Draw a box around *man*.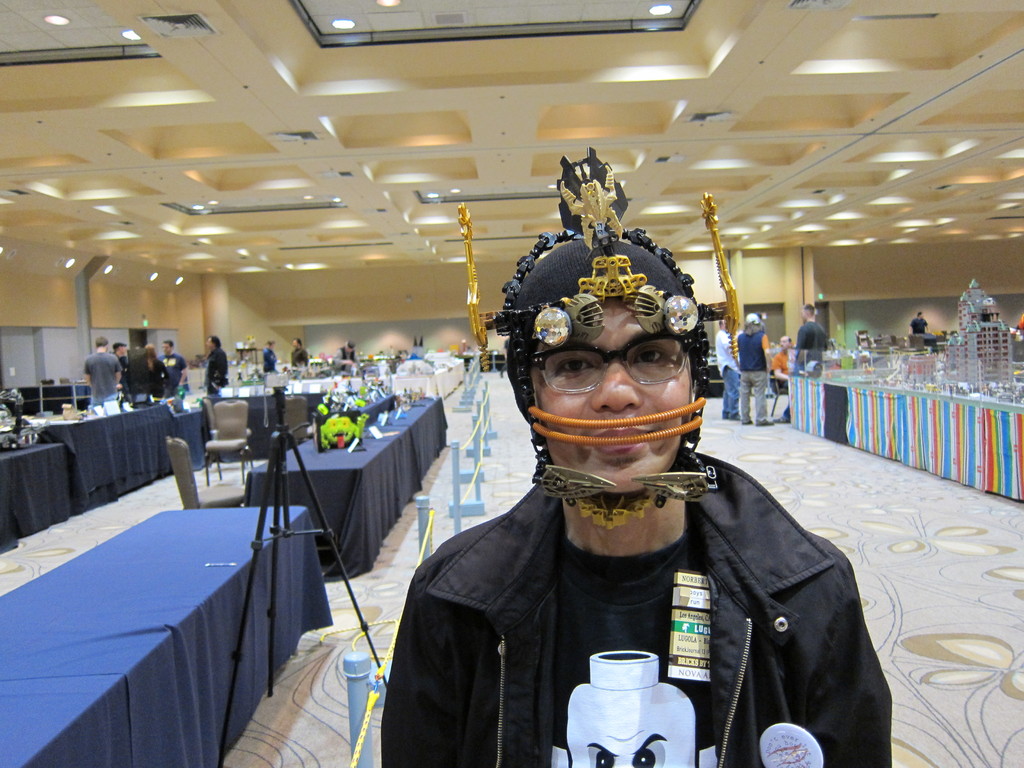
{"x1": 205, "y1": 333, "x2": 227, "y2": 397}.
